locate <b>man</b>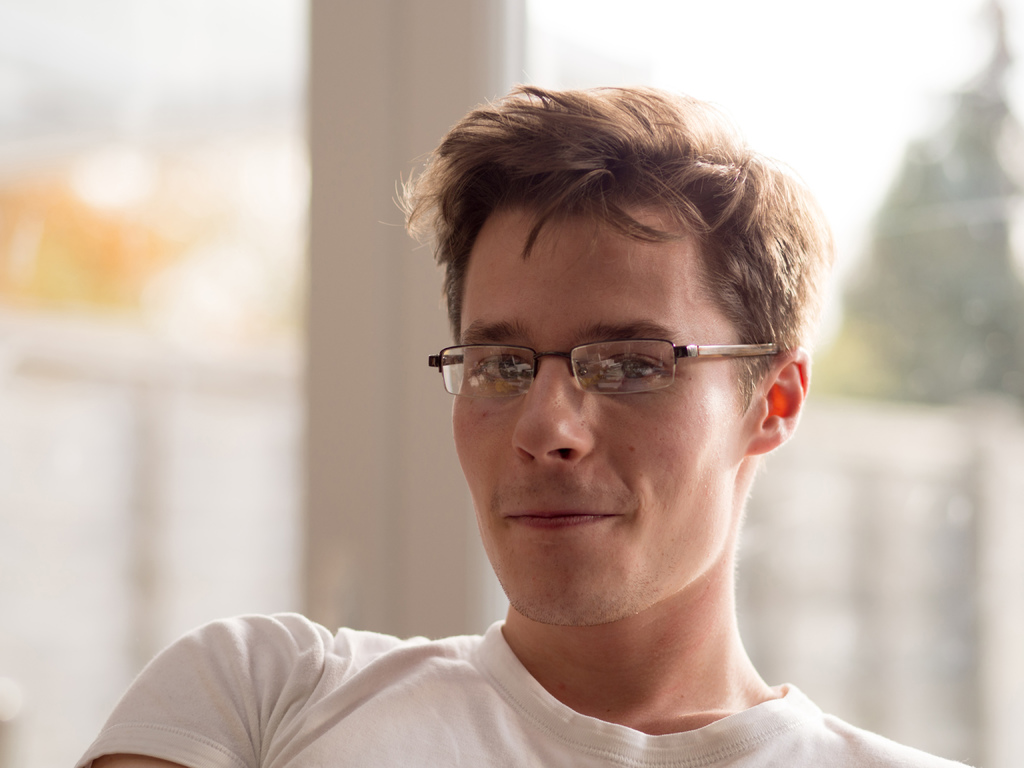
detection(130, 102, 931, 767)
